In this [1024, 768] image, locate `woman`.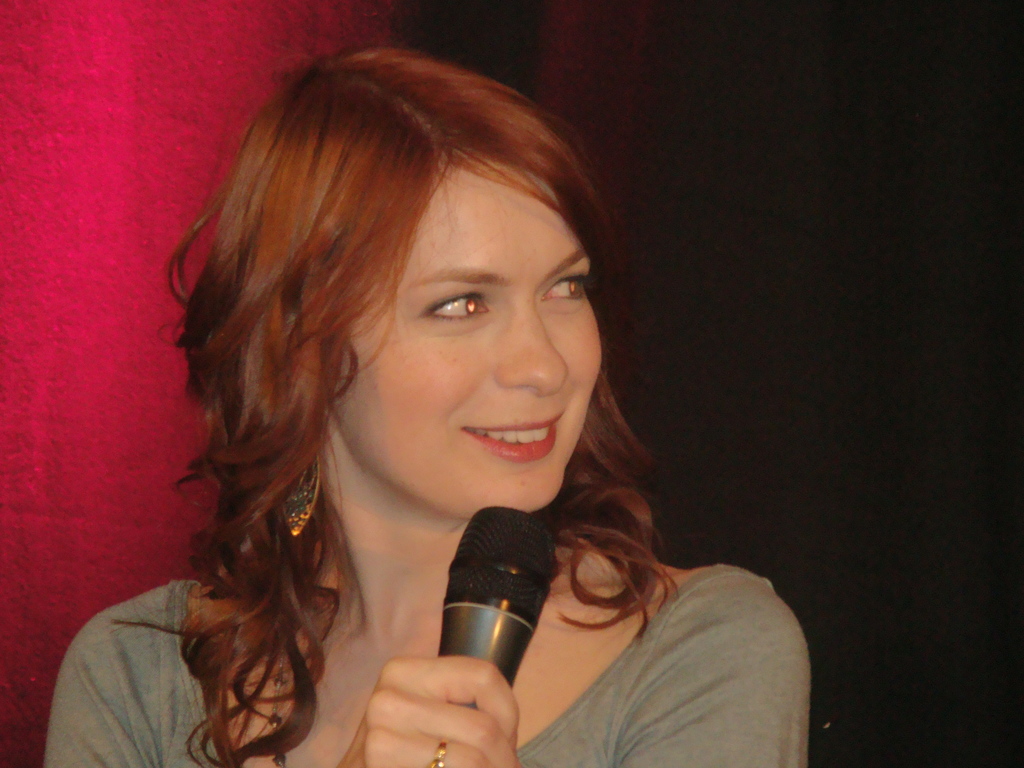
Bounding box: 35, 47, 817, 767.
